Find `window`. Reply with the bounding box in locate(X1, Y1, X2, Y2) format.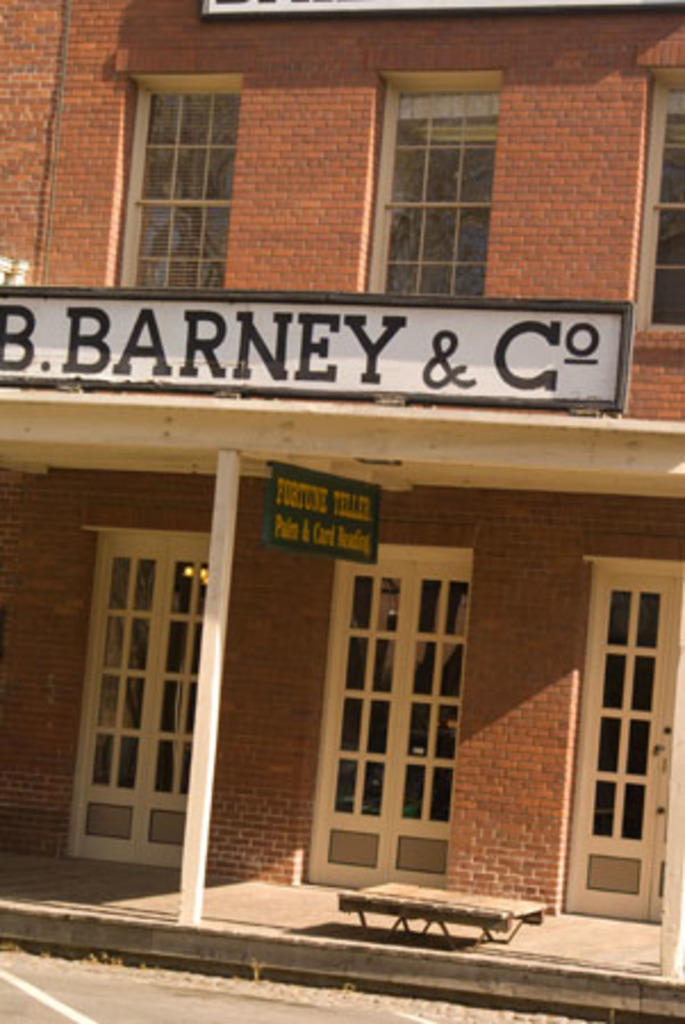
locate(105, 48, 262, 294).
